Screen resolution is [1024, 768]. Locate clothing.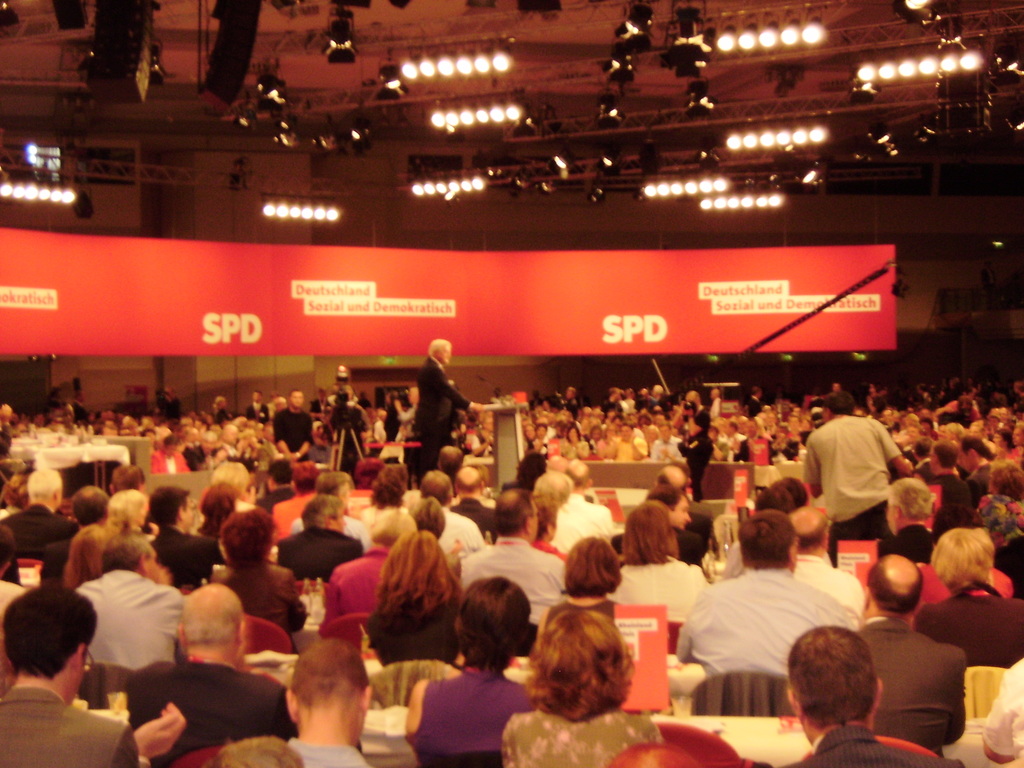
region(454, 493, 492, 541).
